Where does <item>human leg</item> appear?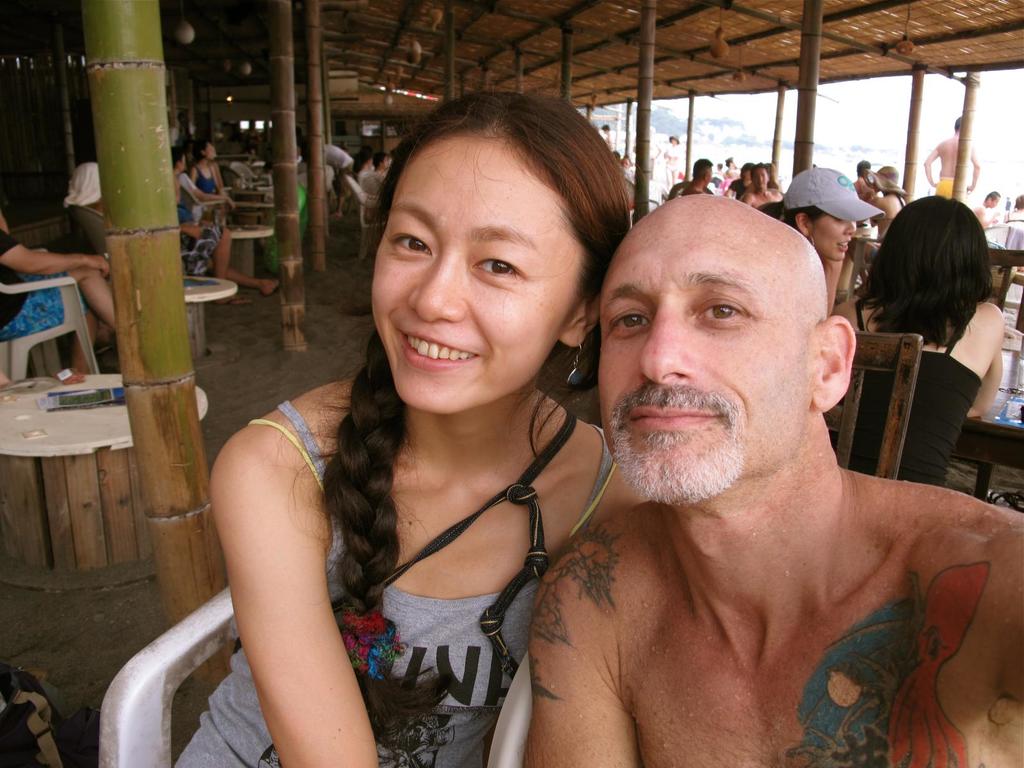
Appears at <bbox>60, 266, 116, 371</bbox>.
